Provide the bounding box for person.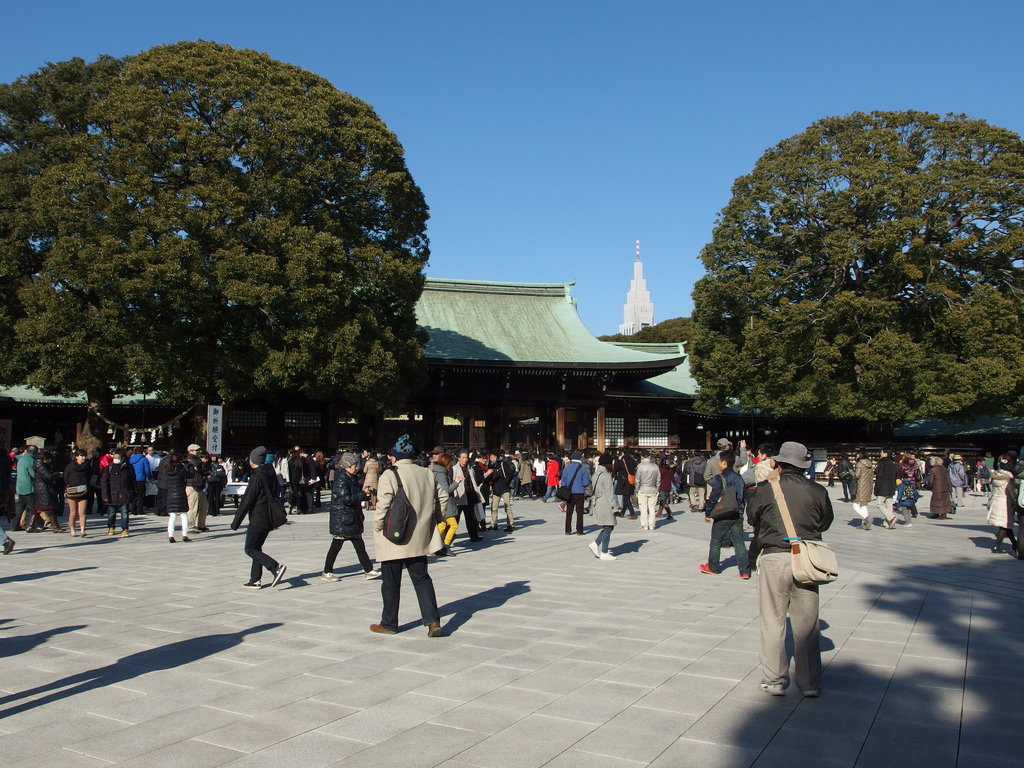
489,450,516,538.
